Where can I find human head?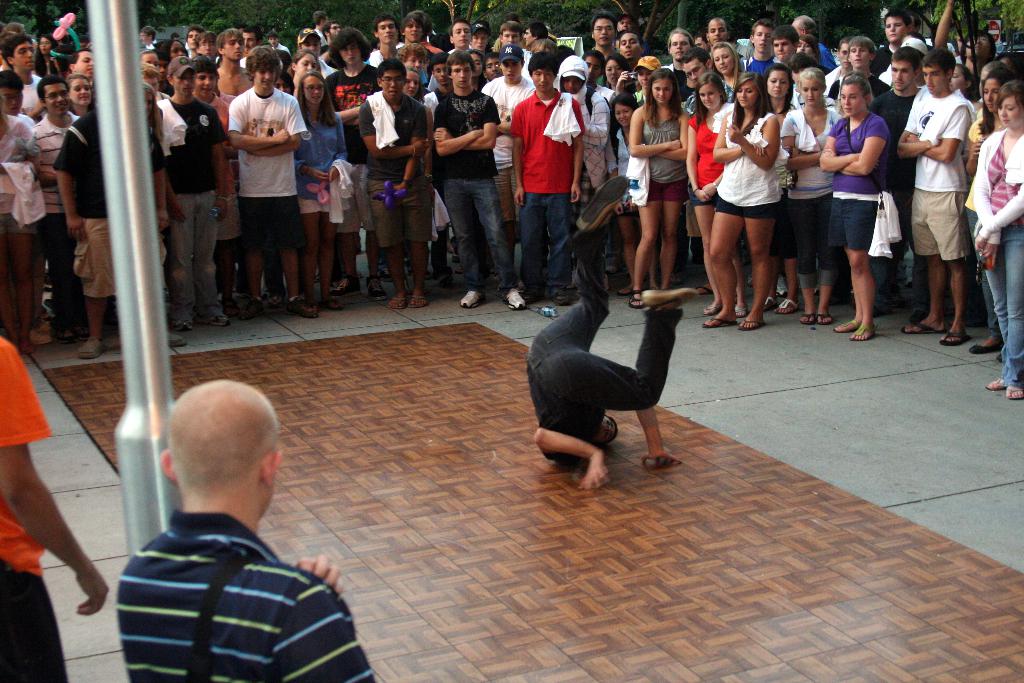
You can find it at <box>799,65,826,106</box>.
